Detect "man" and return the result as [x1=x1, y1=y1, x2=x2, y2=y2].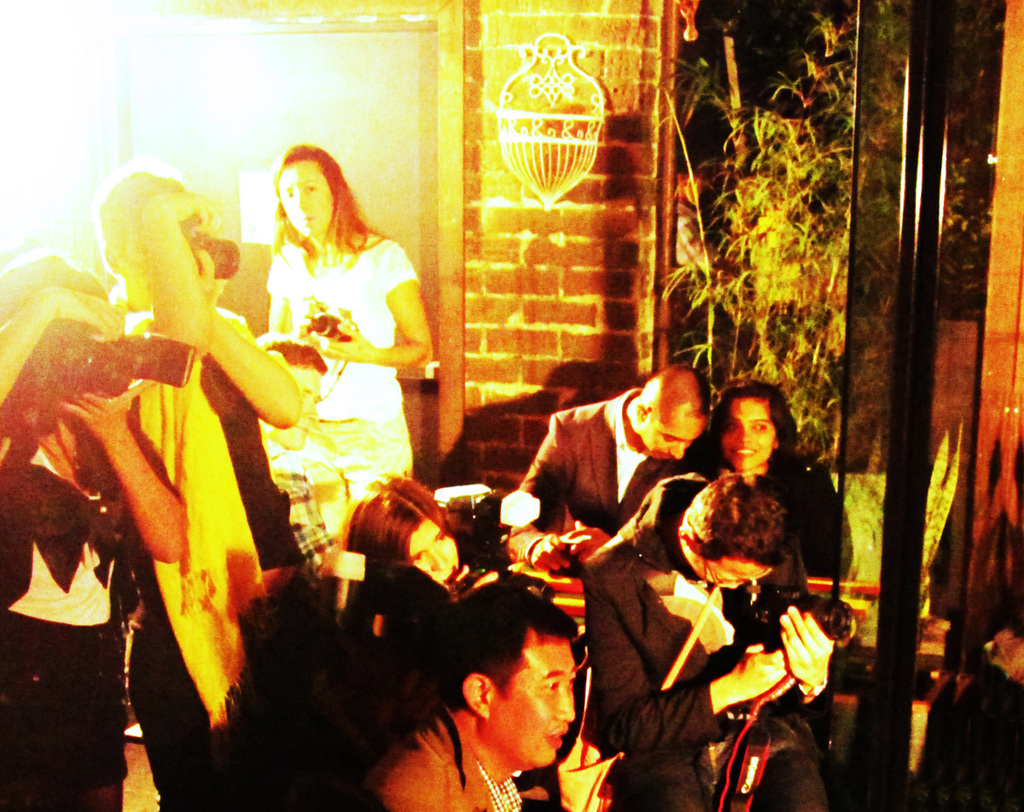
[x1=357, y1=583, x2=650, y2=811].
